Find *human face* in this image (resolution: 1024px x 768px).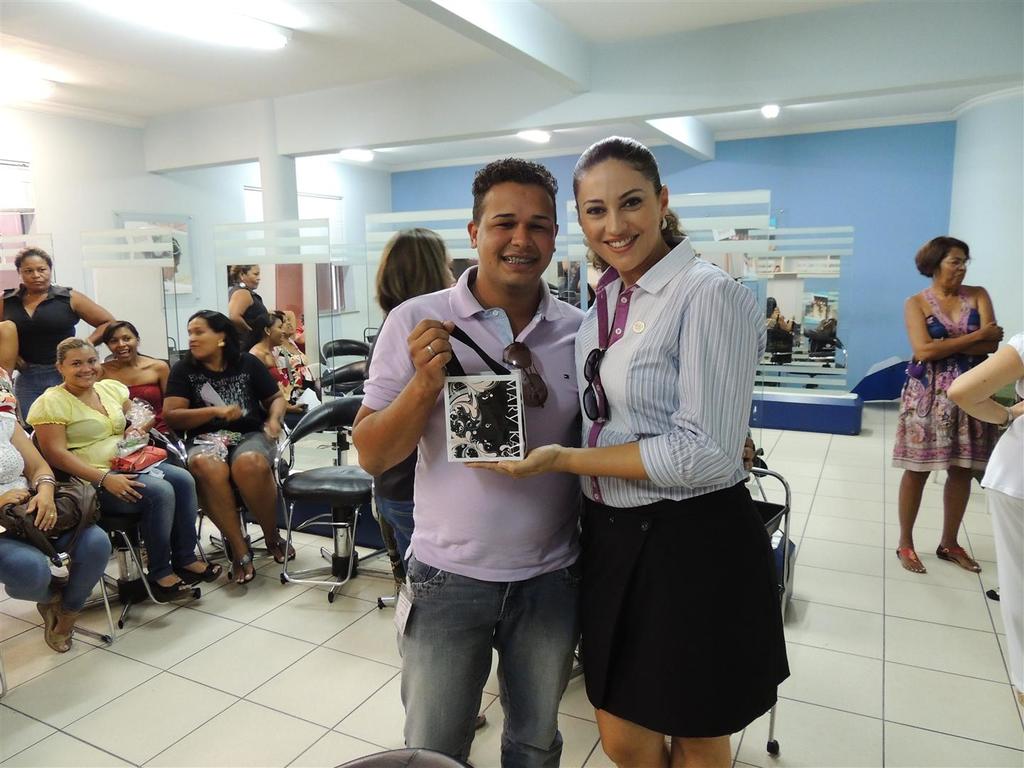
x1=108, y1=329, x2=134, y2=360.
